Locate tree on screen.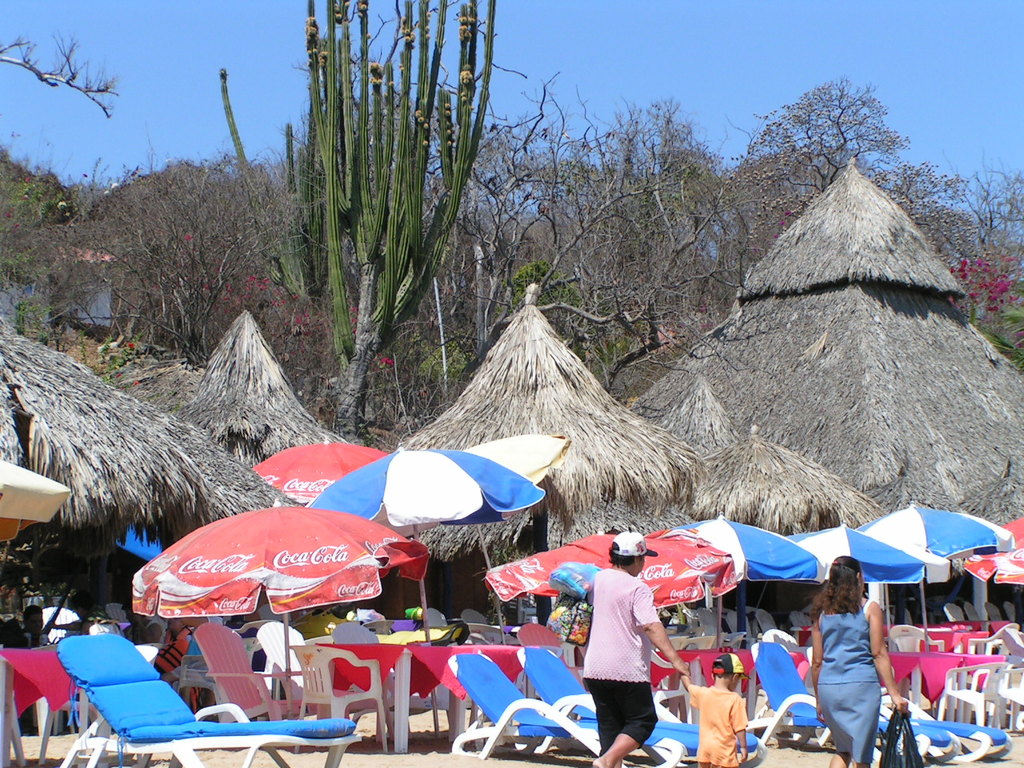
On screen at box=[0, 147, 65, 351].
